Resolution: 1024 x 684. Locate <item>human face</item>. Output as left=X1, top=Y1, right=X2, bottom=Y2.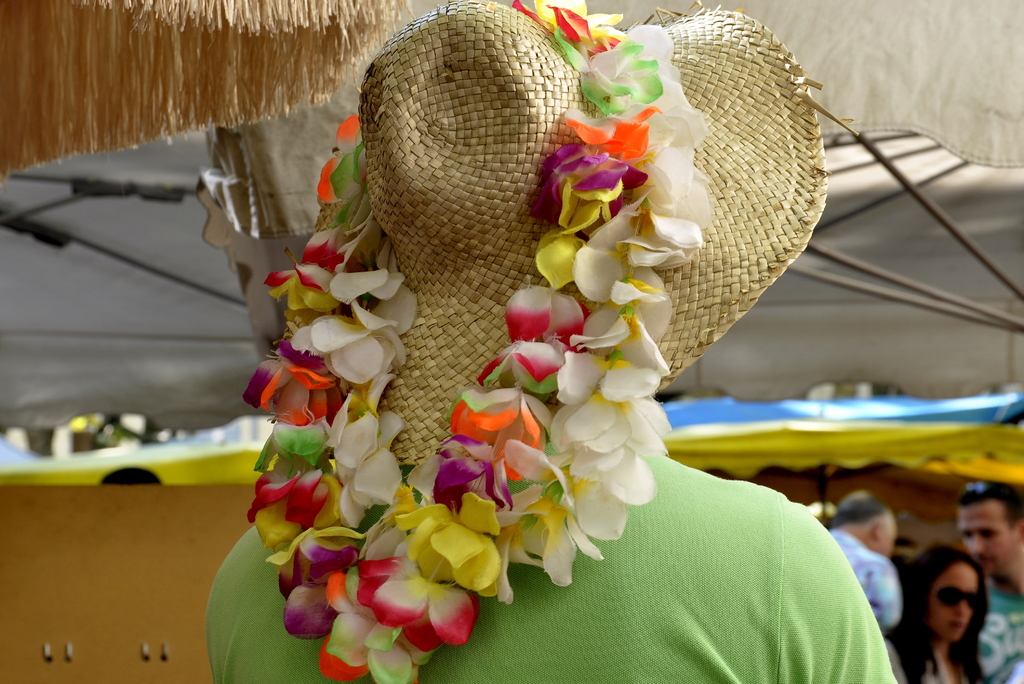
left=963, top=504, right=1017, bottom=570.
